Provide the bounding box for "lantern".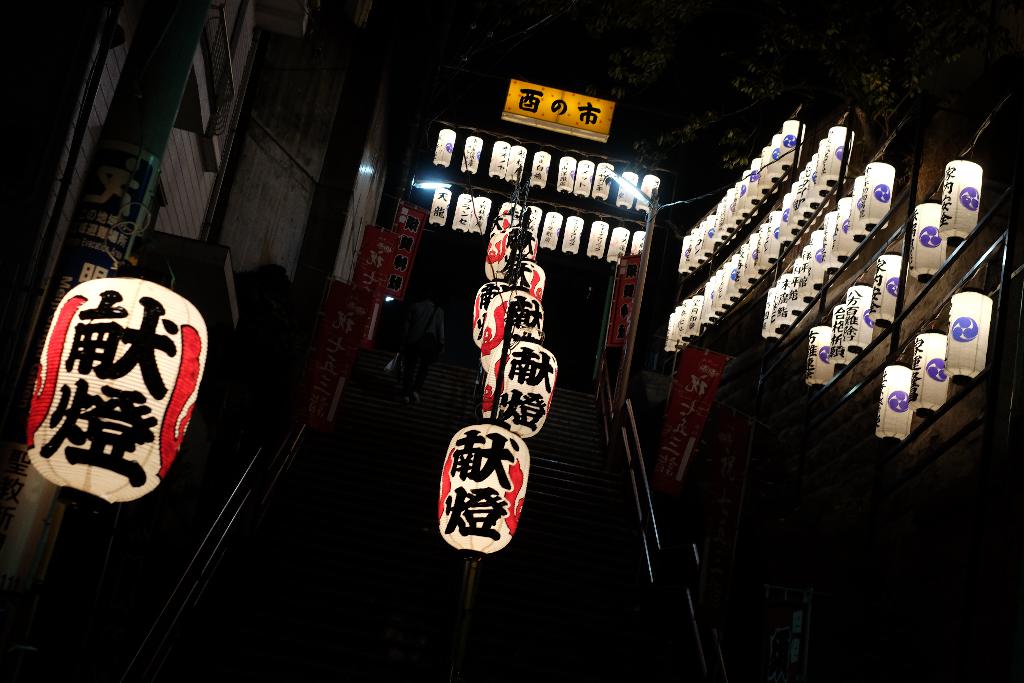
bbox=[570, 160, 595, 196].
